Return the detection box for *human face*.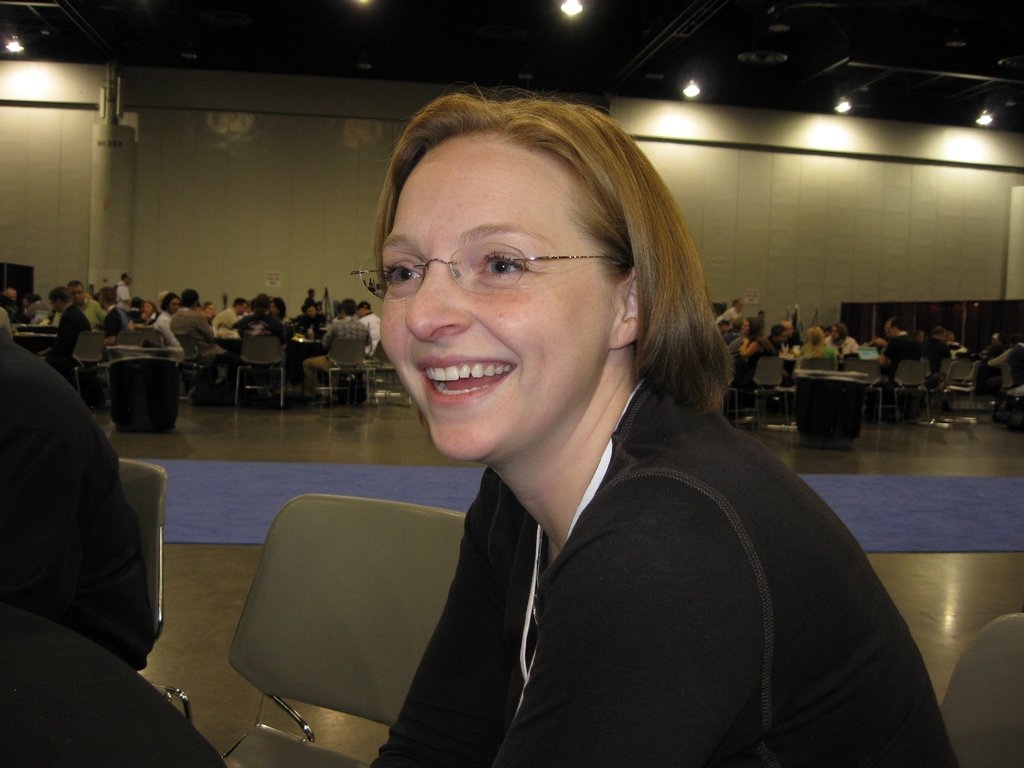
720,324,731,330.
